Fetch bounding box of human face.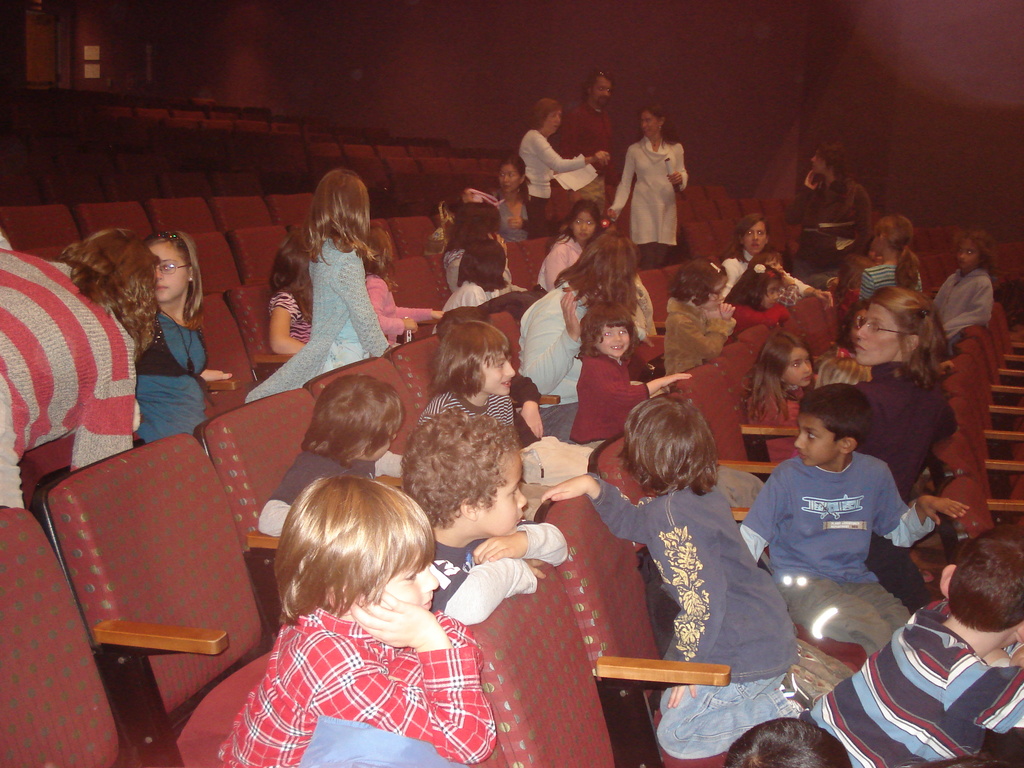
Bbox: 593:317:628:358.
